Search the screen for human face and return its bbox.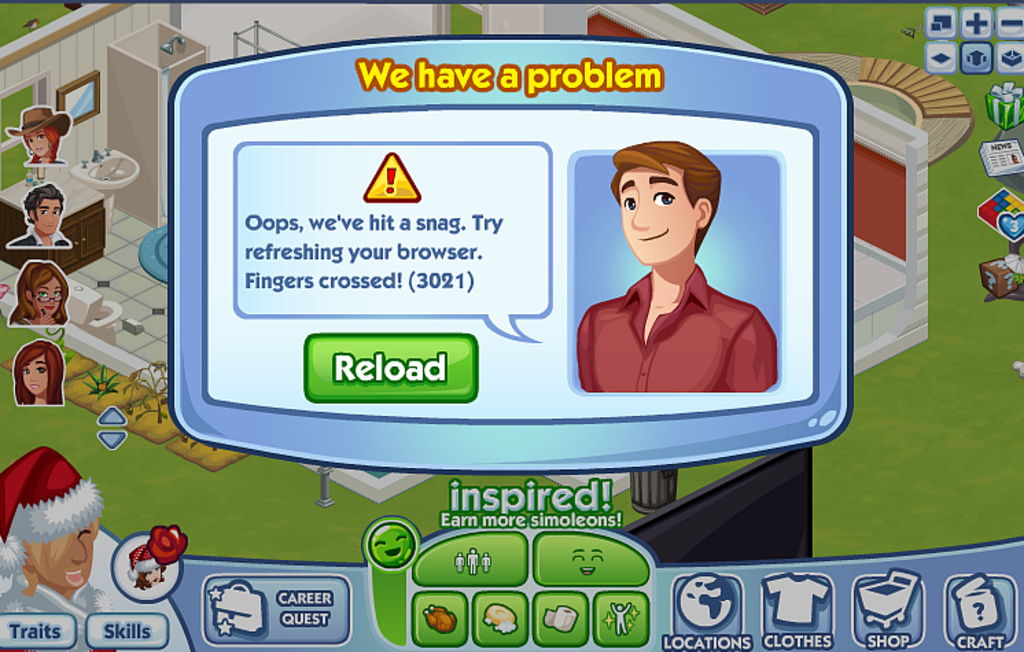
Found: [x1=619, y1=165, x2=699, y2=264].
